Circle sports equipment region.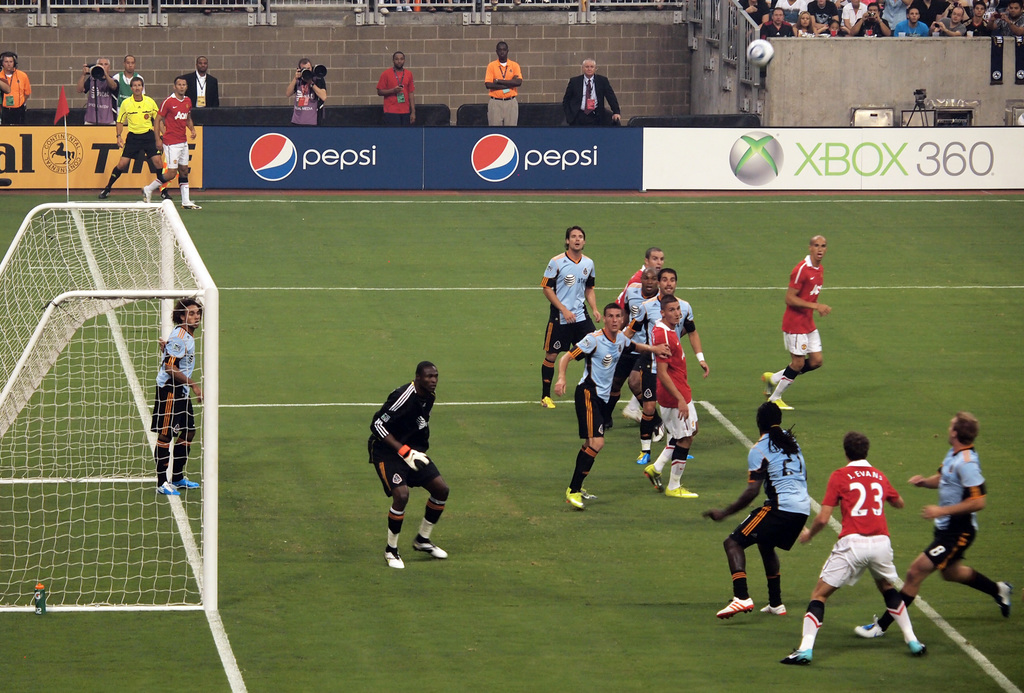
Region: region(0, 196, 216, 613).
